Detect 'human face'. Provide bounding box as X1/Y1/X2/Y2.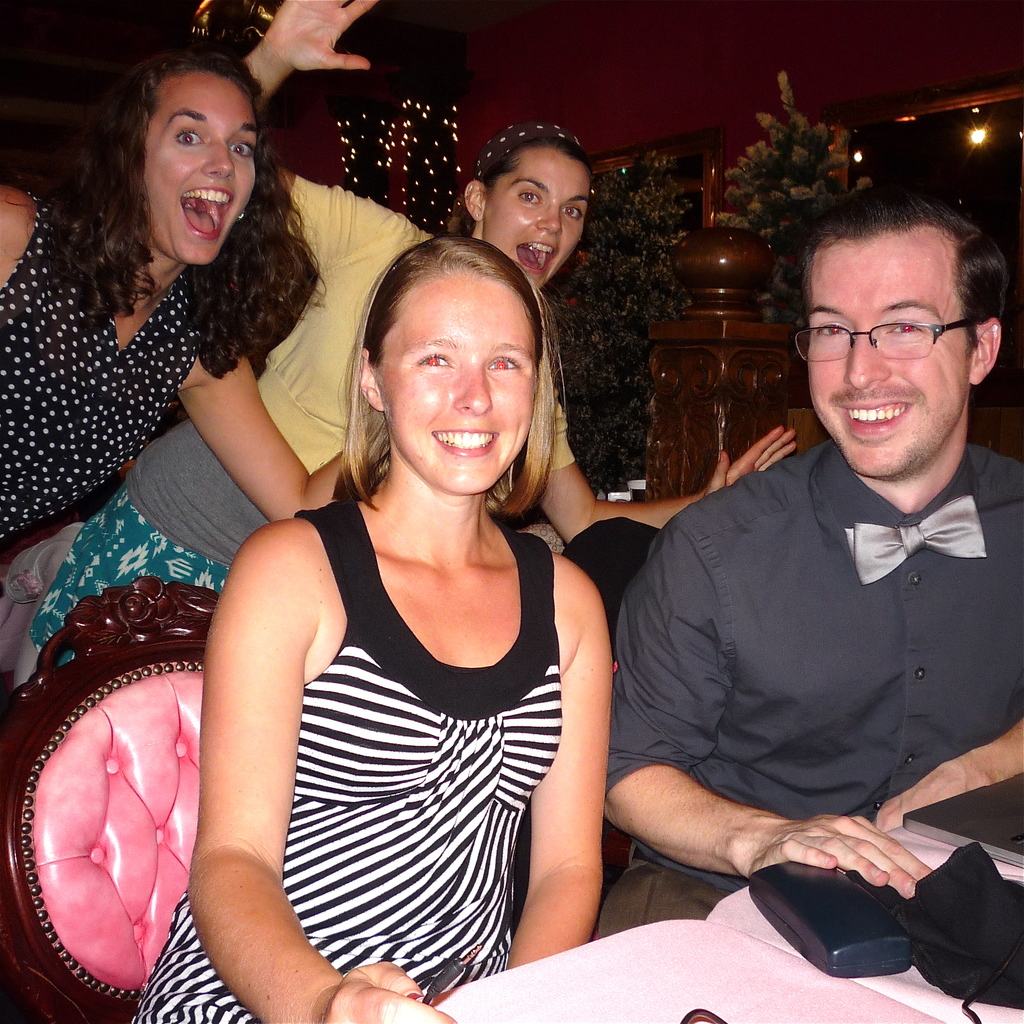
376/269/541/496.
